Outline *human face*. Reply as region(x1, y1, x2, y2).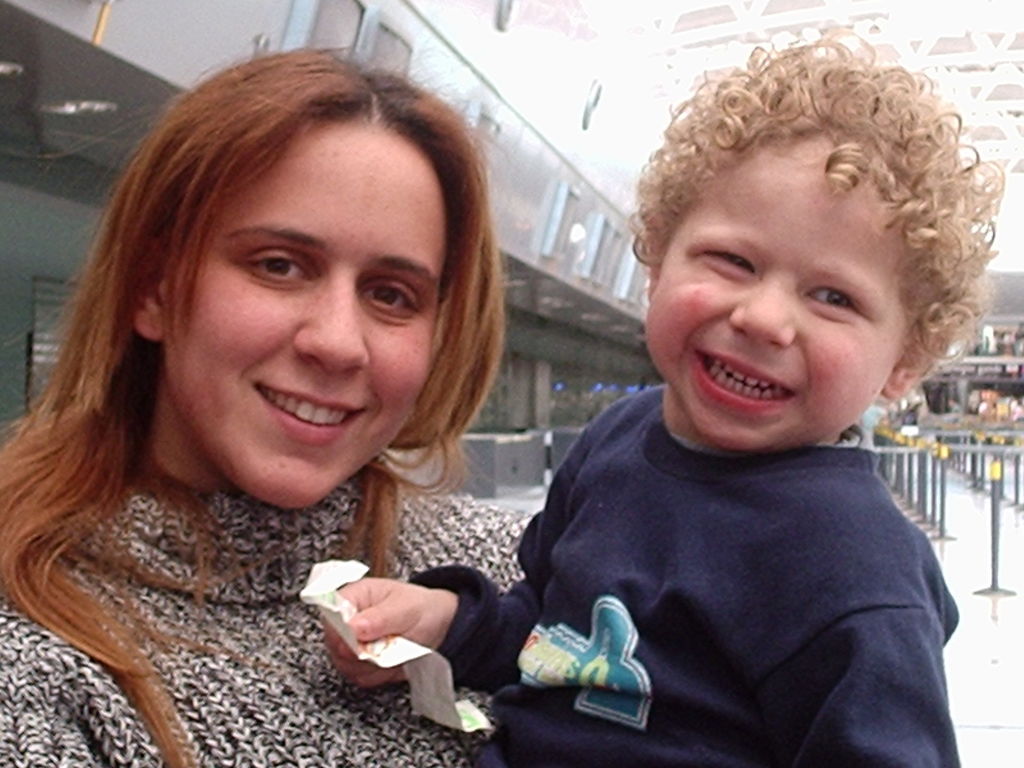
region(164, 114, 446, 508).
